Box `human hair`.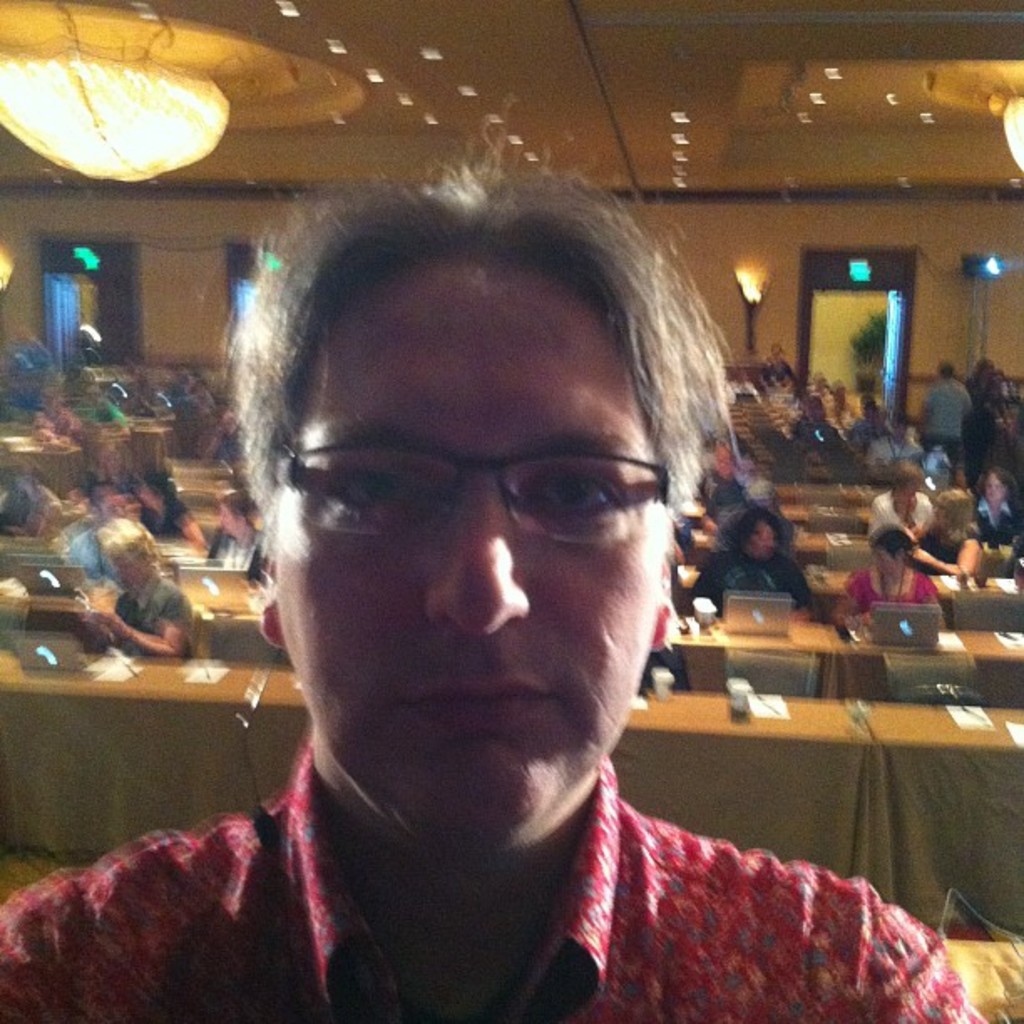
box=[246, 134, 738, 609].
